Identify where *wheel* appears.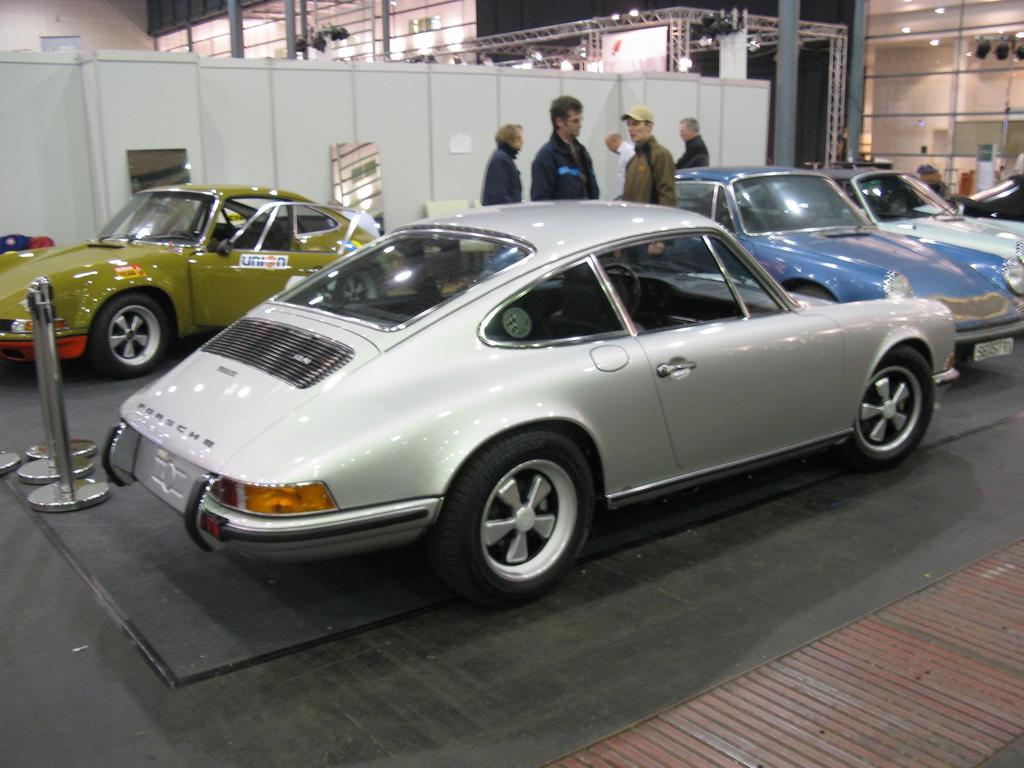
Appears at bbox(96, 298, 178, 381).
